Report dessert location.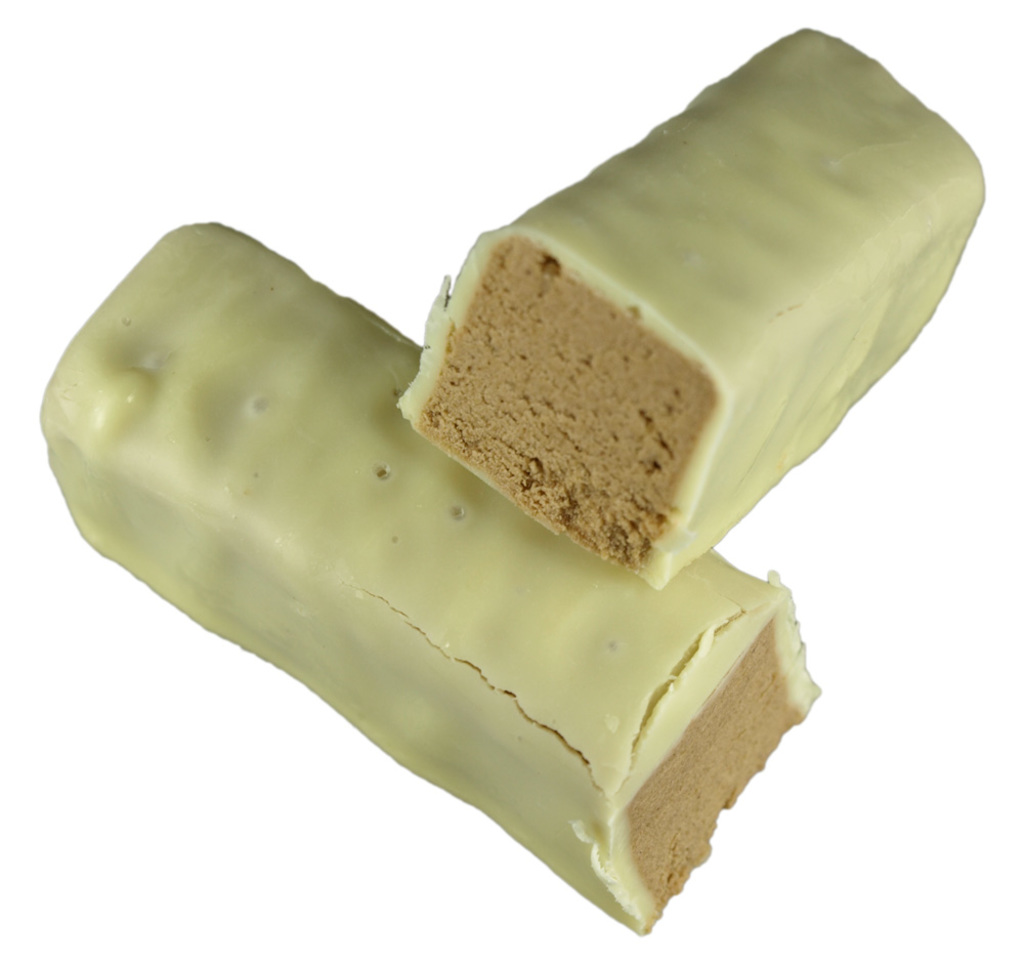
Report: x1=381 y1=66 x2=955 y2=607.
